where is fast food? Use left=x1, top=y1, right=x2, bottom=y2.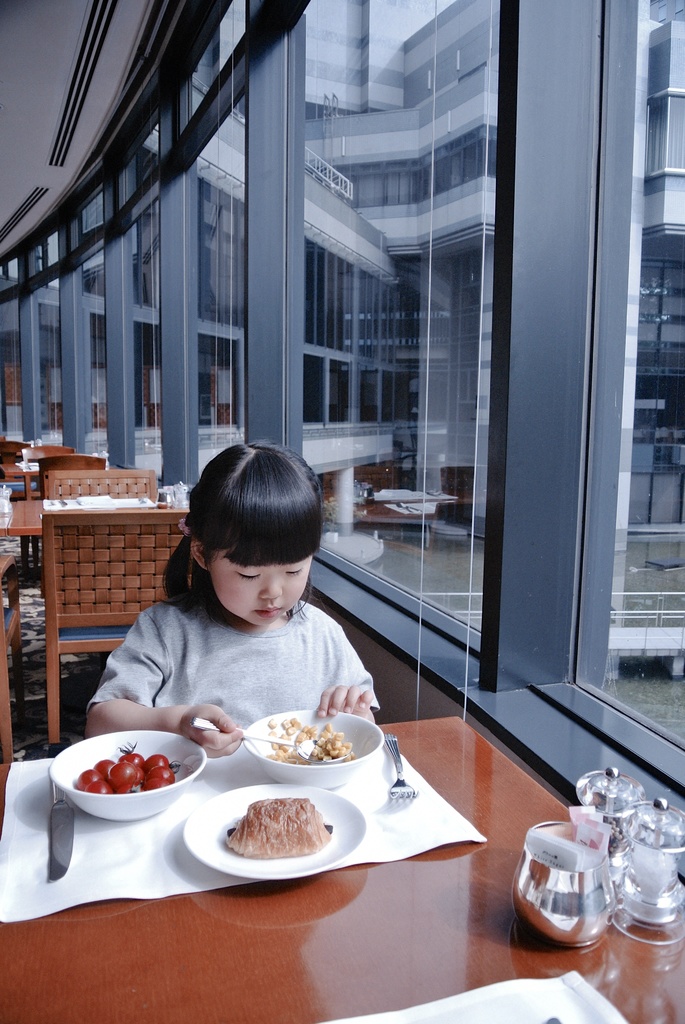
left=213, top=789, right=336, bottom=863.
